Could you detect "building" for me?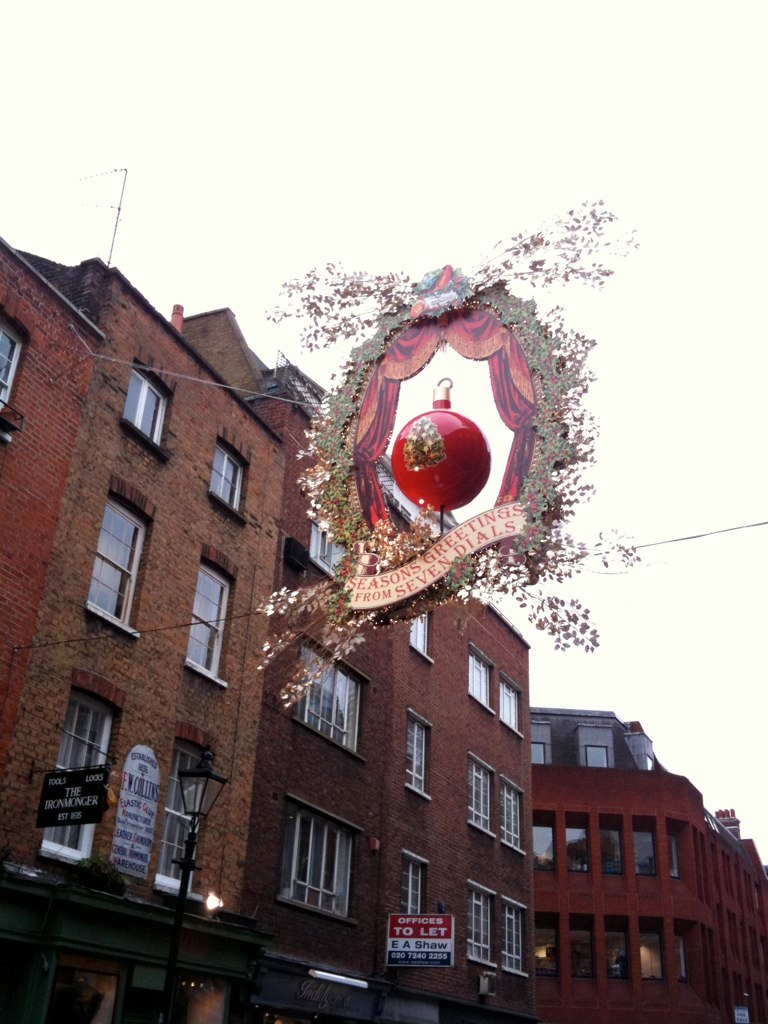
Detection result: [left=0, top=296, right=545, bottom=1023].
